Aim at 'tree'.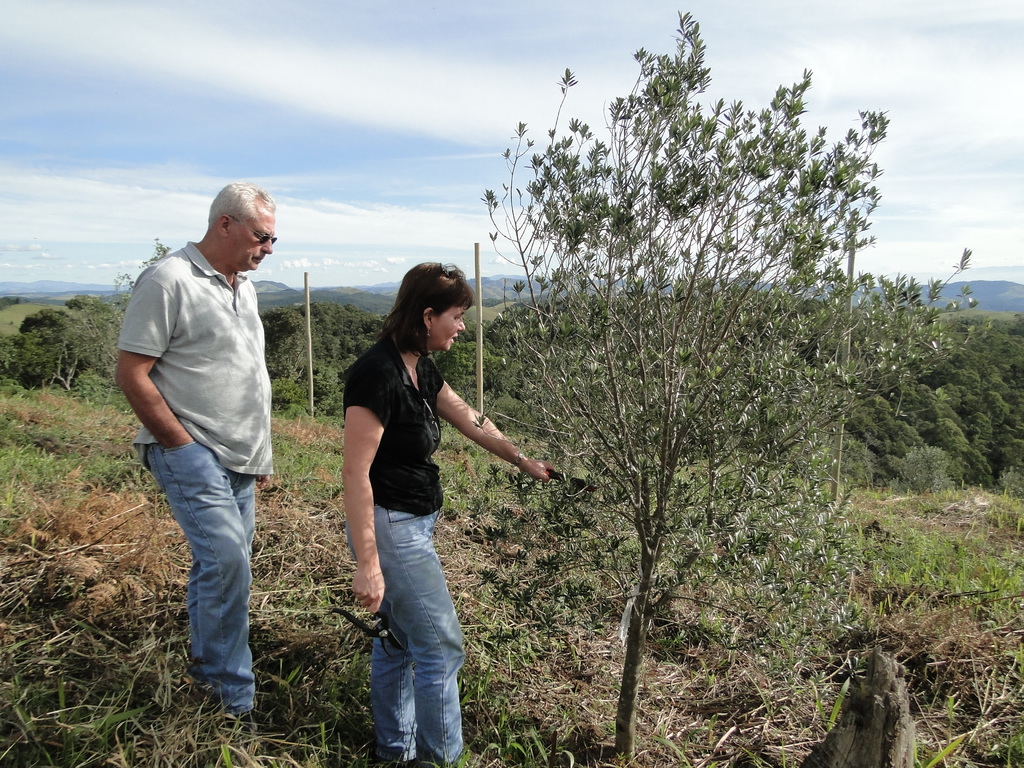
Aimed at bbox(476, 0, 982, 754).
